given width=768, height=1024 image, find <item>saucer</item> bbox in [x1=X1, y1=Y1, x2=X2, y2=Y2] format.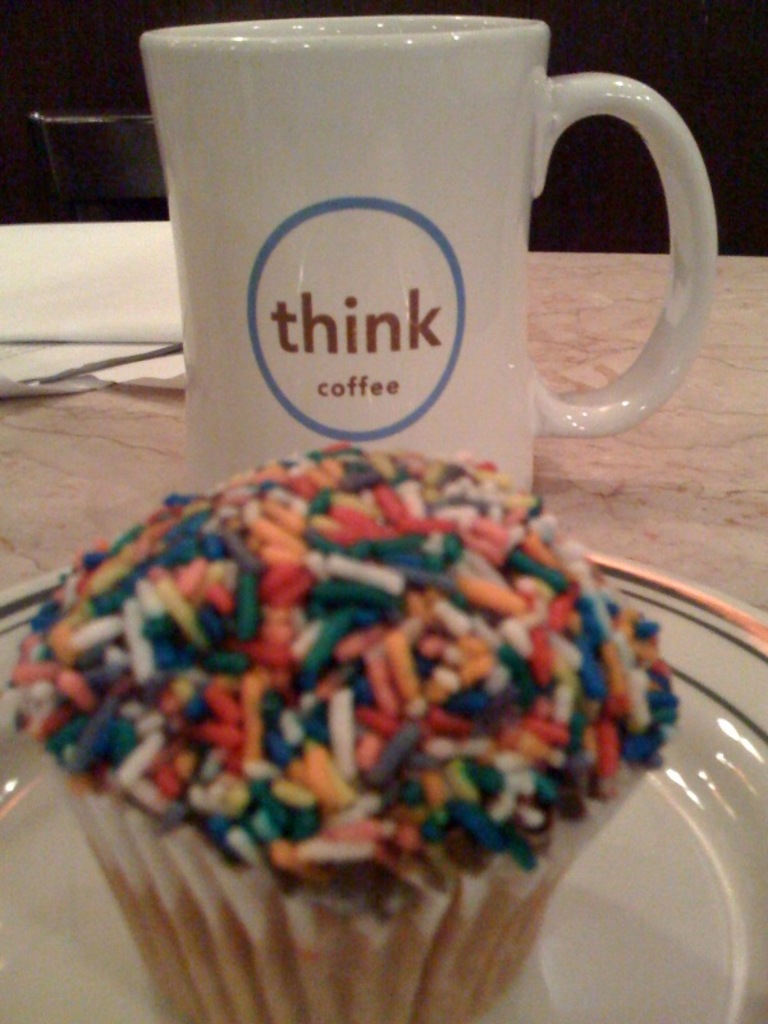
[x1=0, y1=550, x2=767, y2=1023].
